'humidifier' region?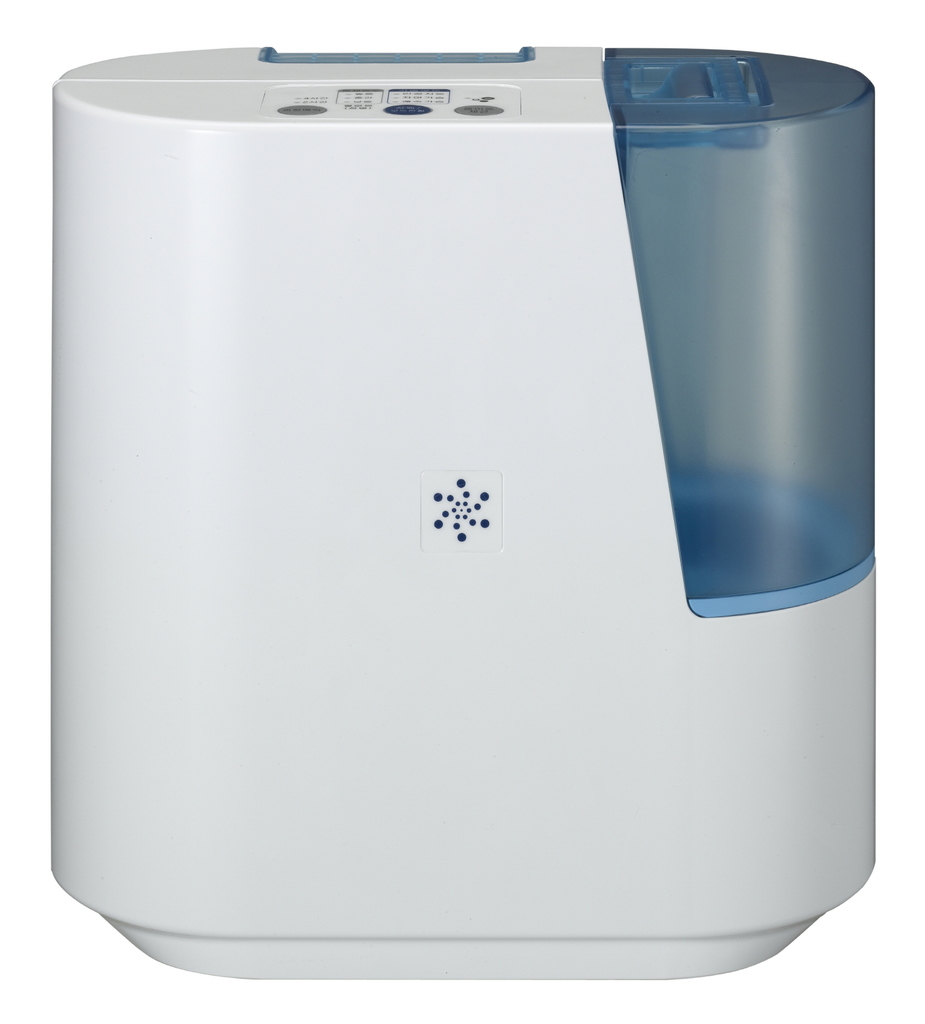
[left=48, top=46, right=877, bottom=979]
